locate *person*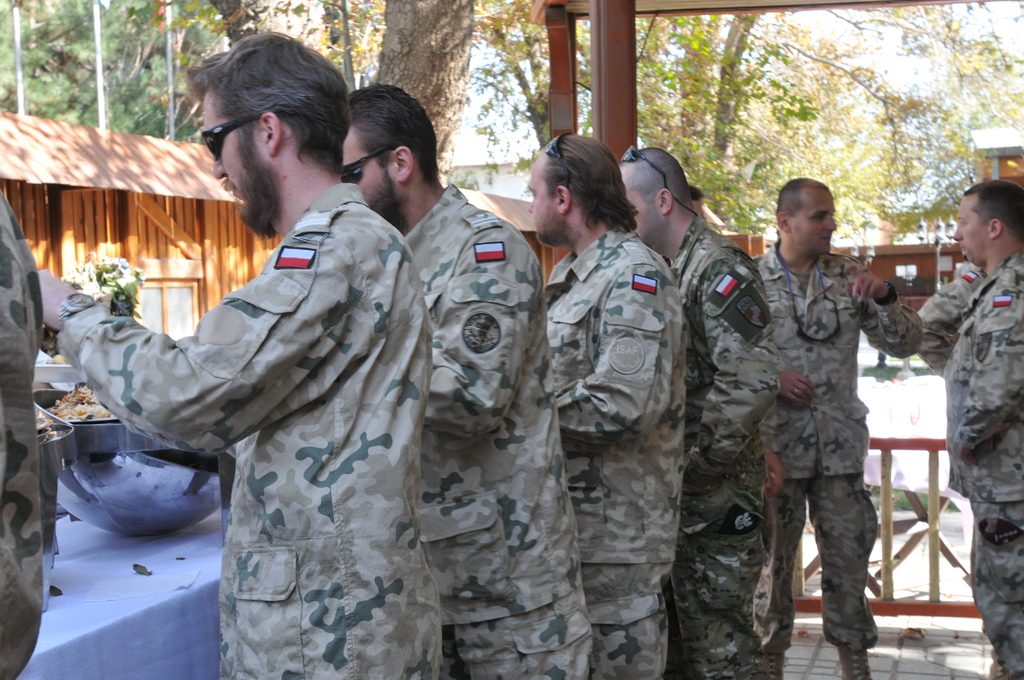
bbox=[335, 79, 601, 679]
